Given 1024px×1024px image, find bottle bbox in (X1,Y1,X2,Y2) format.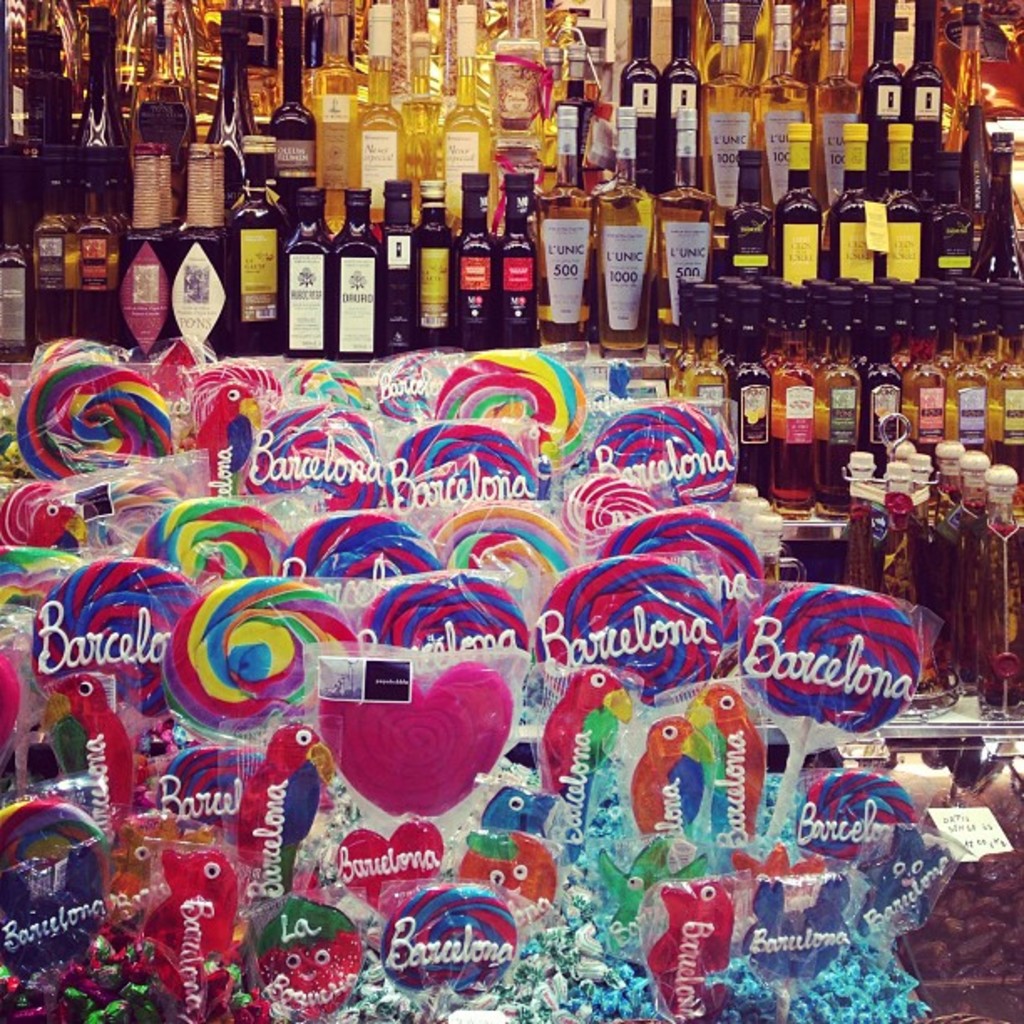
(877,124,927,284).
